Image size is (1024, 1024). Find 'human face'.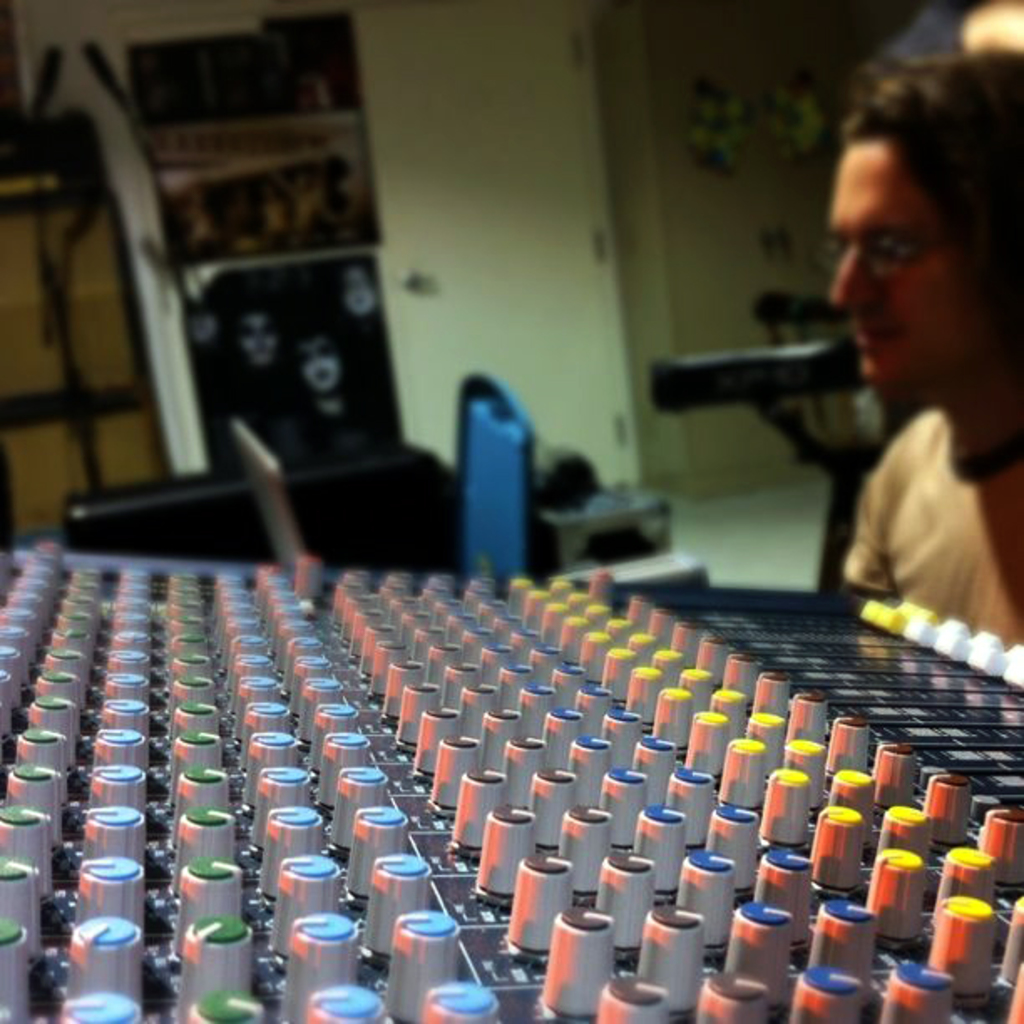
830,137,992,392.
